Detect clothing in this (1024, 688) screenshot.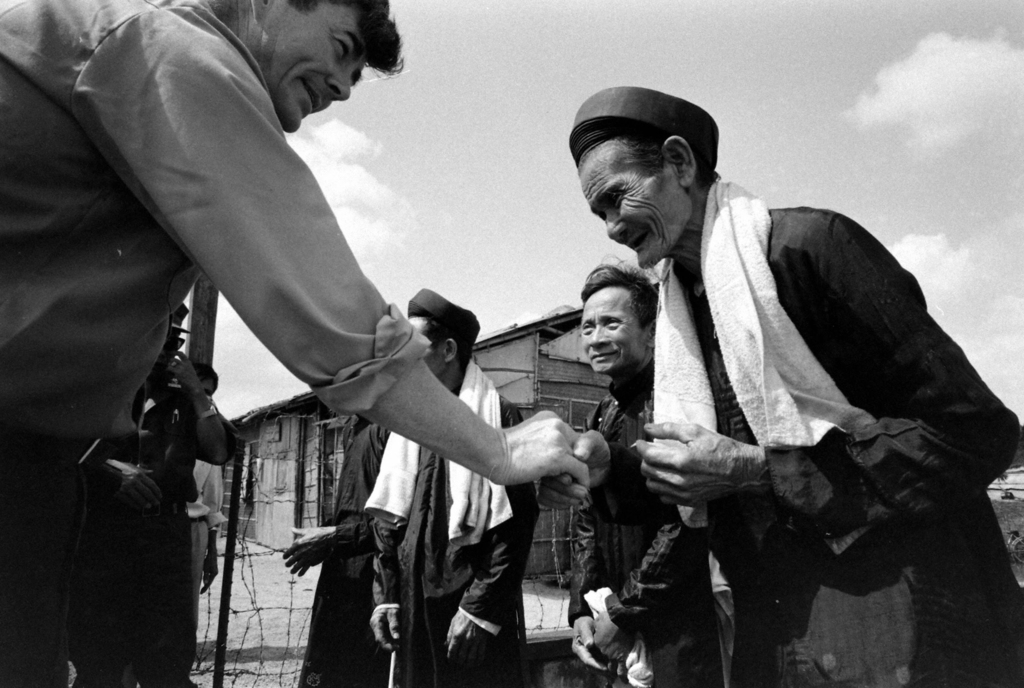
Detection: select_region(557, 377, 756, 687).
